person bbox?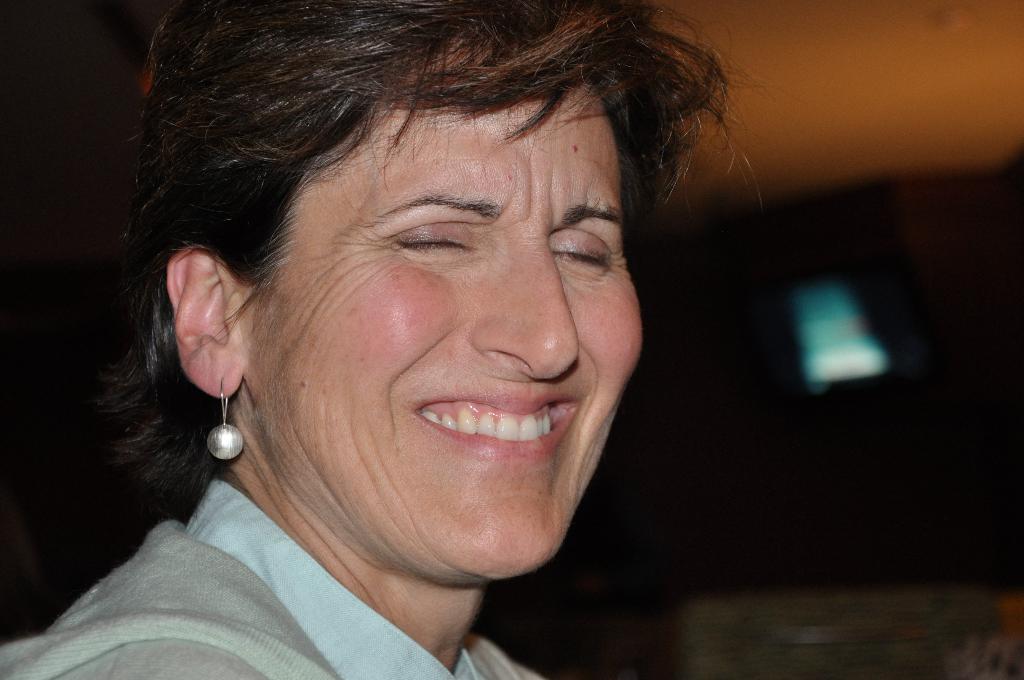
[0,0,762,679]
